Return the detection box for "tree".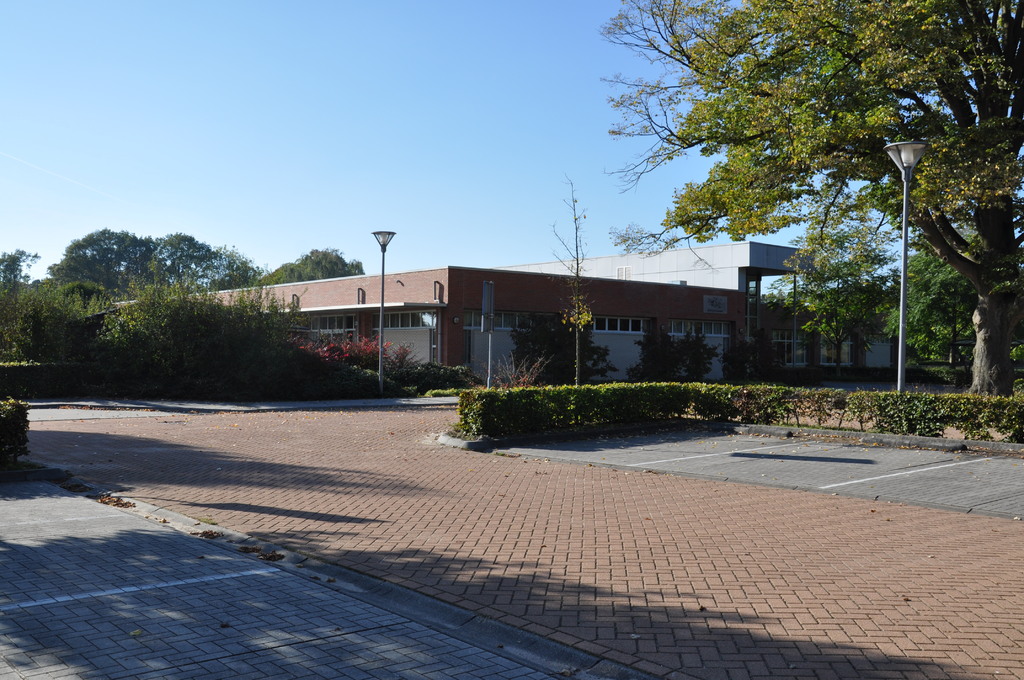
box(156, 234, 254, 288).
